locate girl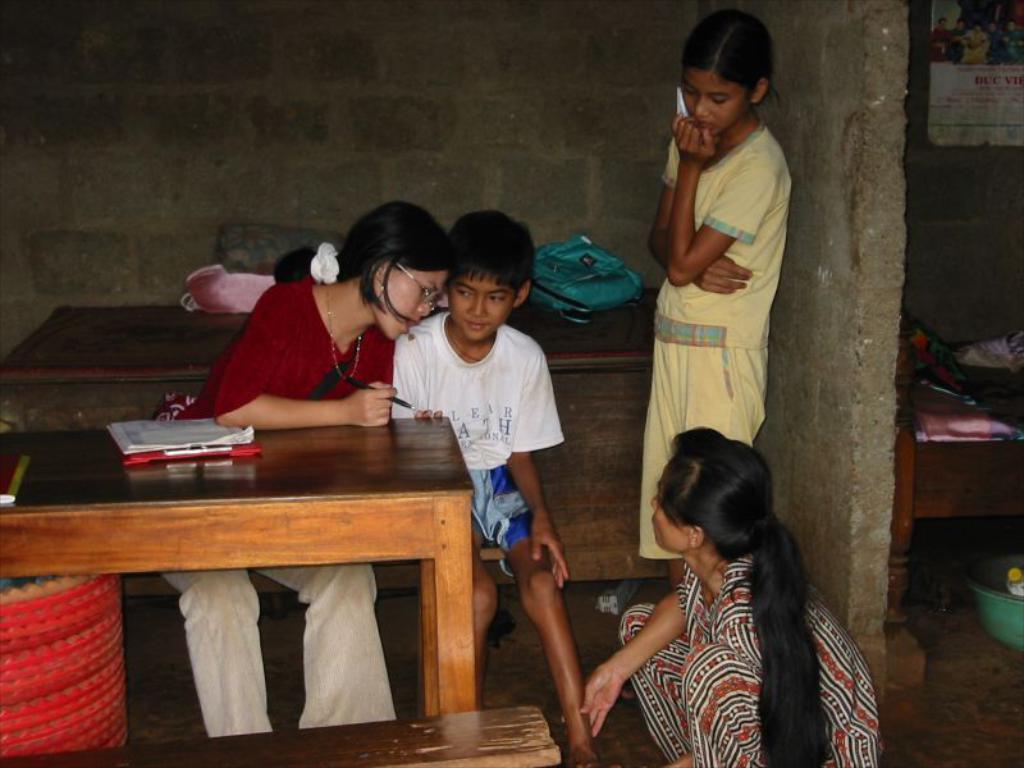
box=[644, 0, 794, 593]
